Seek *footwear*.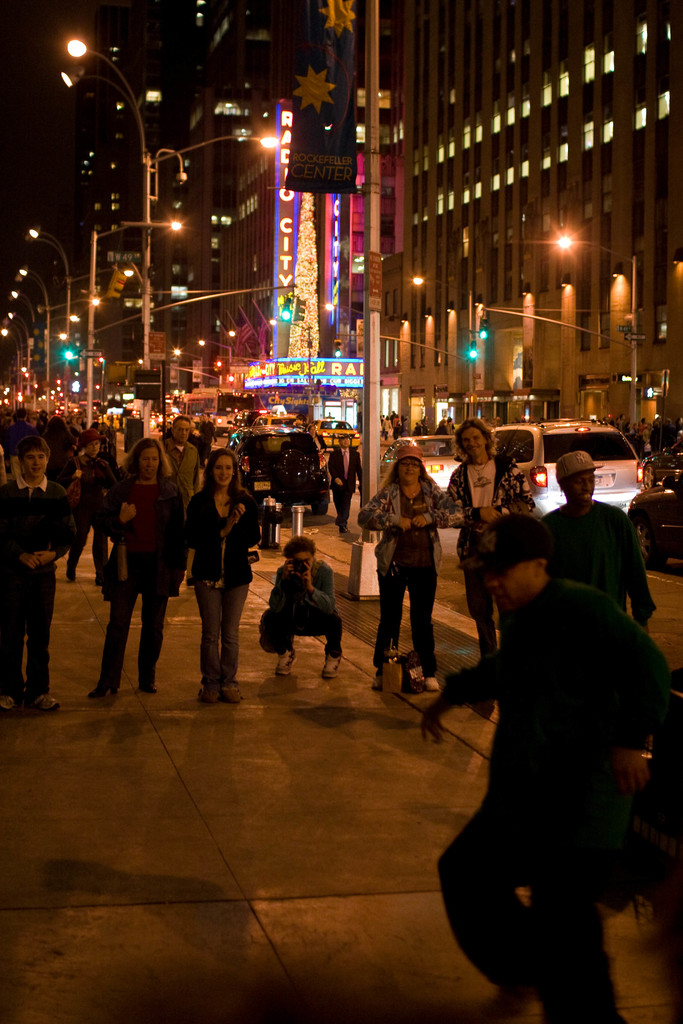
(x1=87, y1=681, x2=120, y2=702).
